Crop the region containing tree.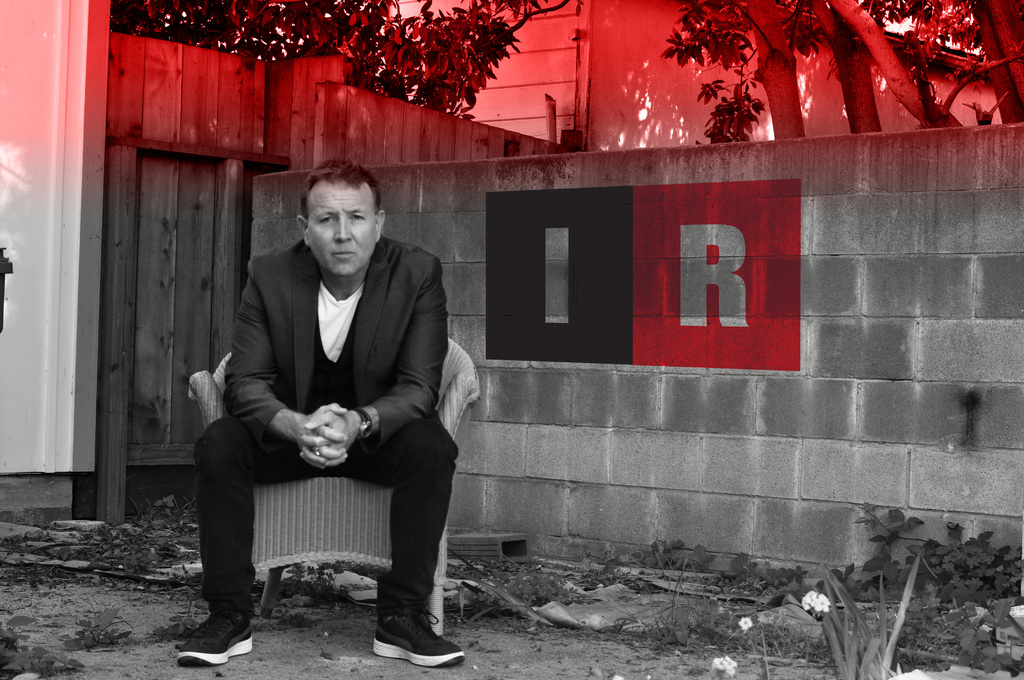
Crop region: {"left": 664, "top": 0, "right": 1023, "bottom": 140}.
